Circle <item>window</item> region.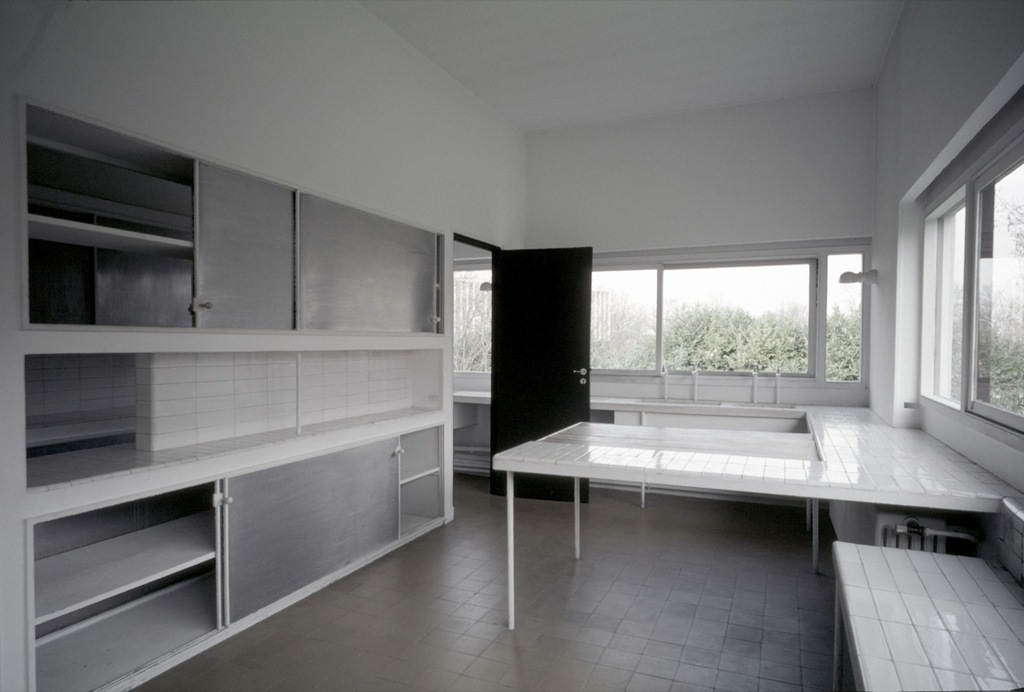
Region: [x1=443, y1=262, x2=522, y2=391].
